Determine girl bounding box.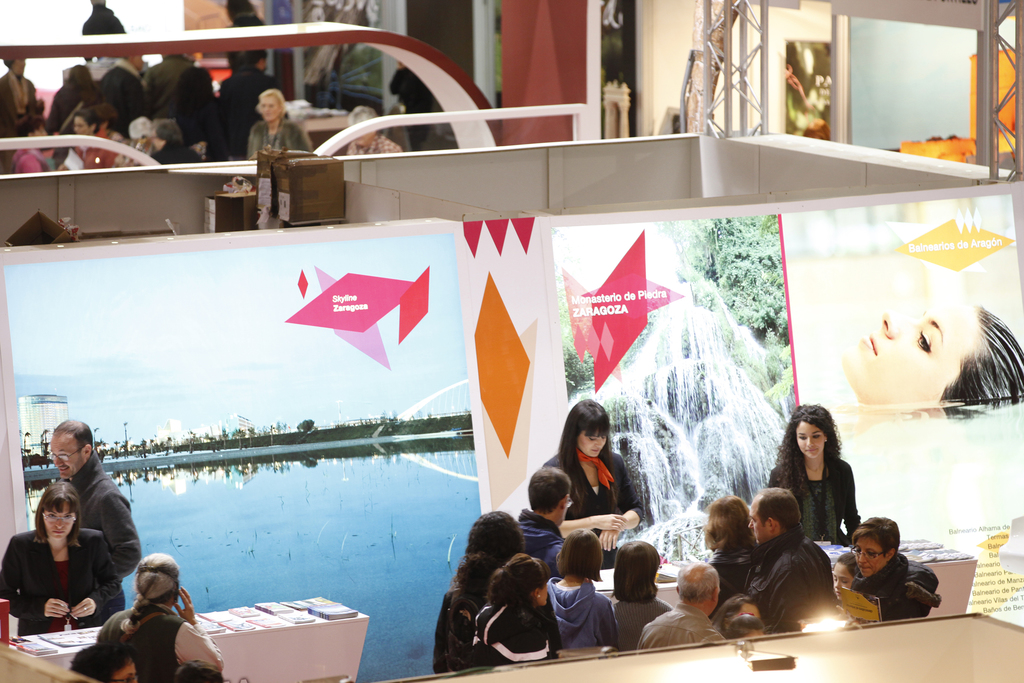
Determined: <box>832,554,858,600</box>.
